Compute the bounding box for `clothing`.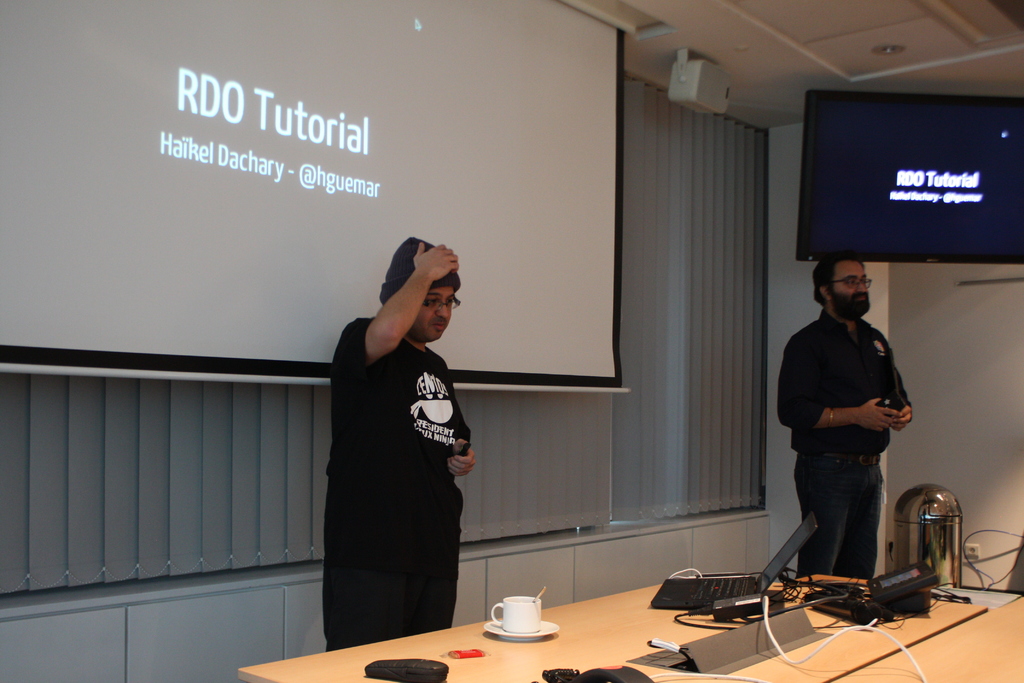
BBox(317, 317, 473, 652).
